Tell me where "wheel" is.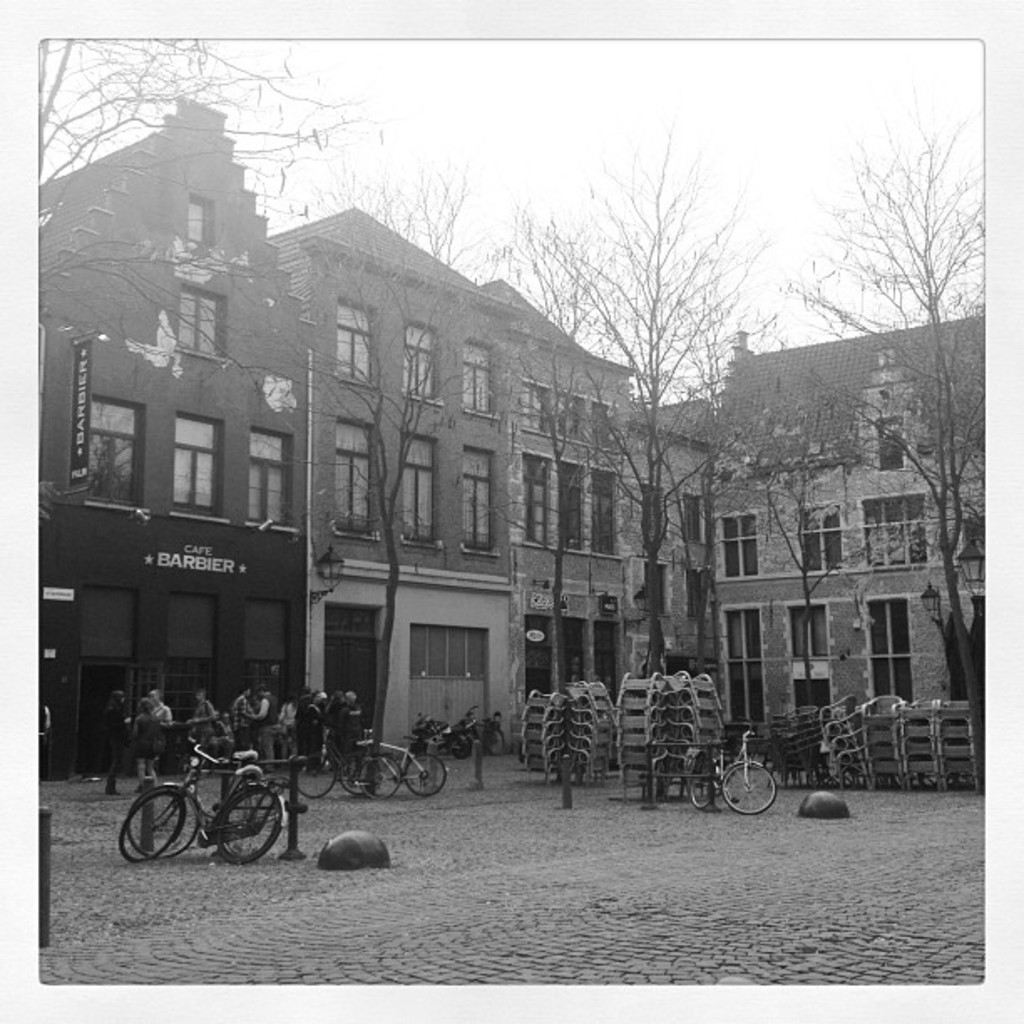
"wheel" is at 683 758 726 812.
